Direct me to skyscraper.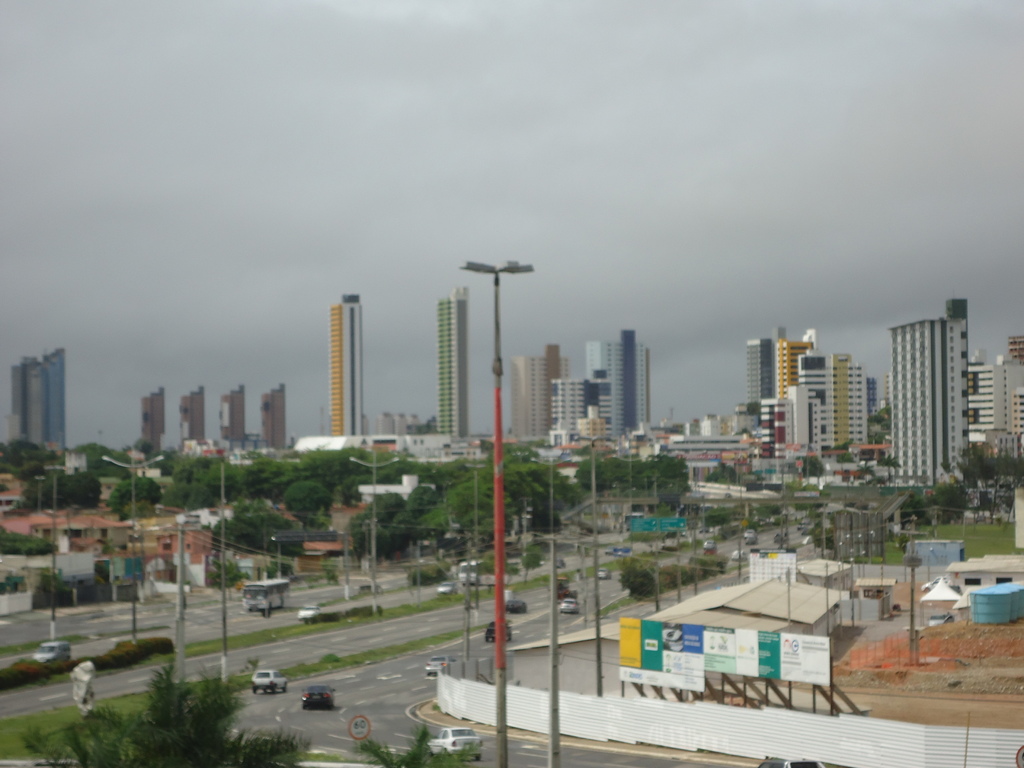
Direction: [188, 389, 203, 449].
